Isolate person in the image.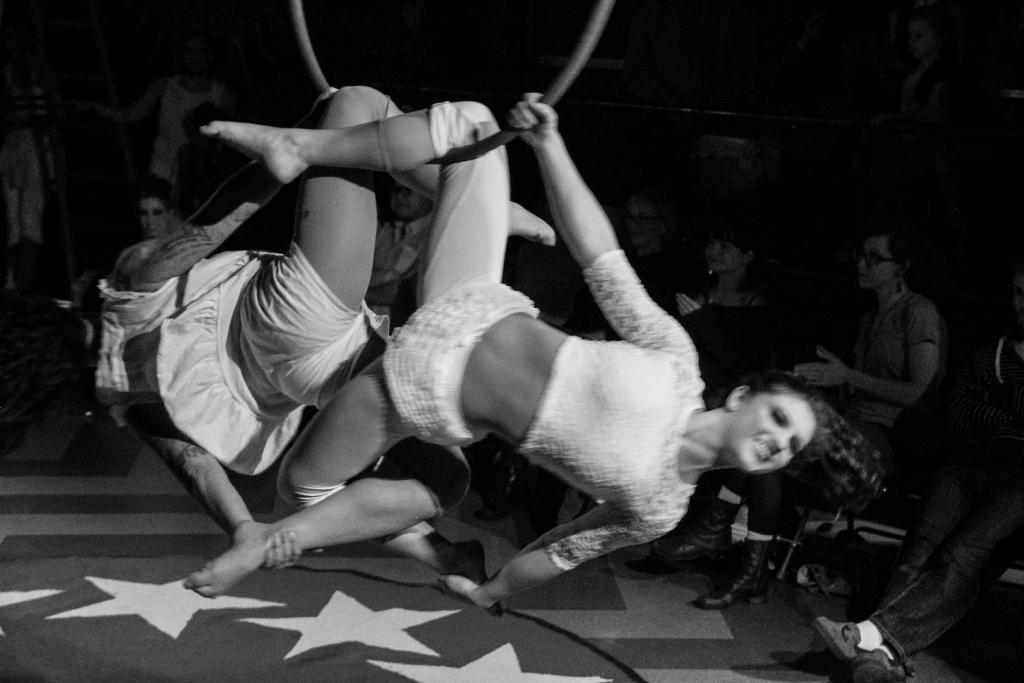
Isolated region: (676, 219, 766, 317).
